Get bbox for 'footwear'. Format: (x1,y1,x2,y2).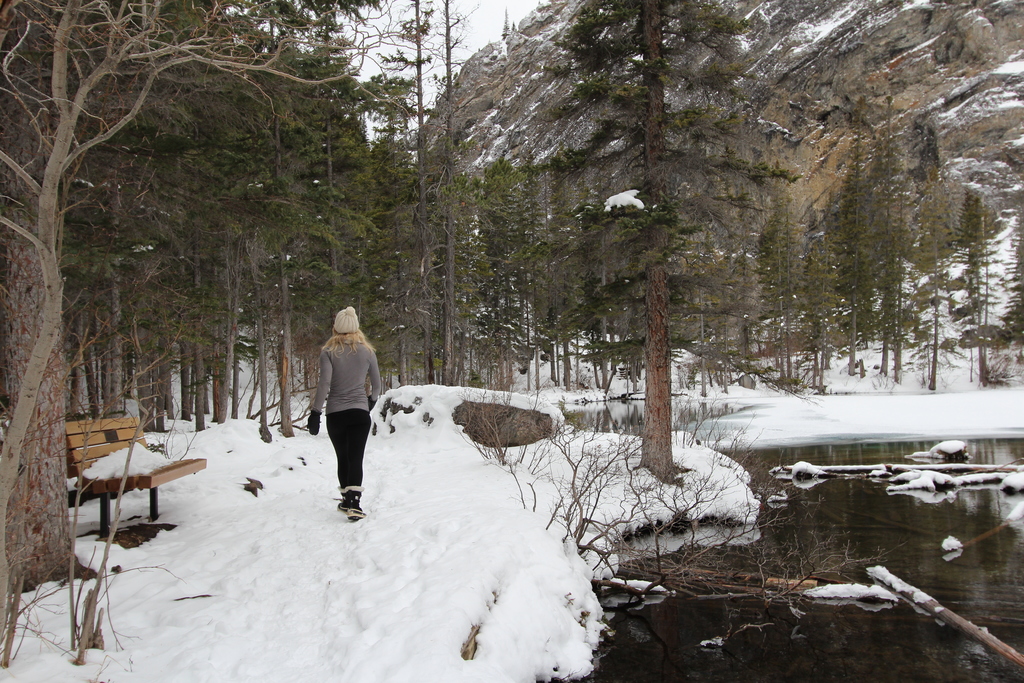
(333,479,351,511).
